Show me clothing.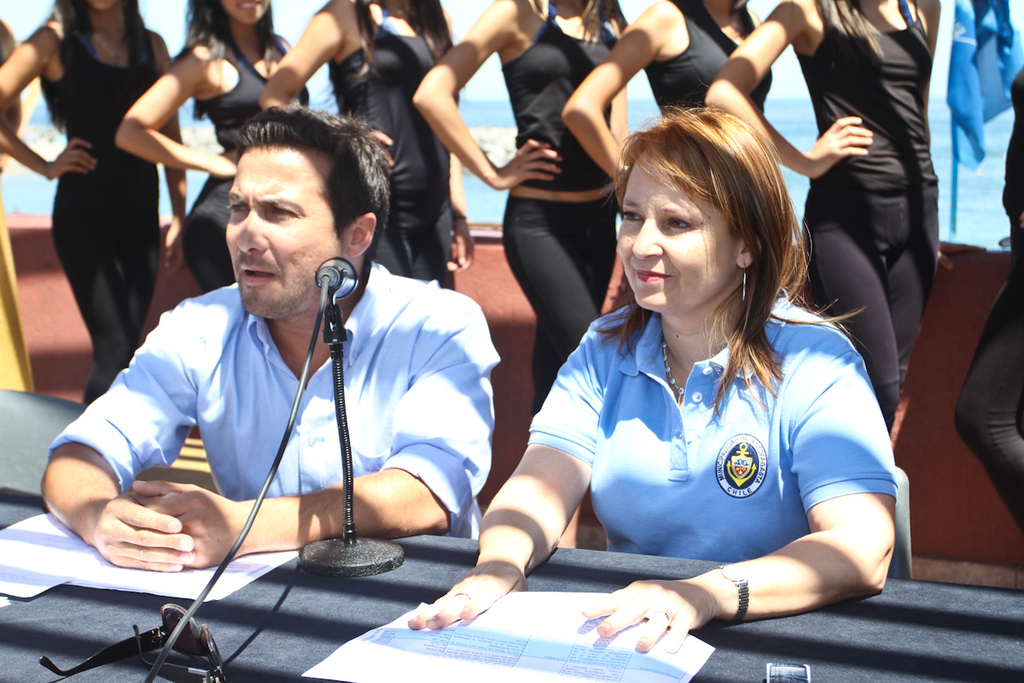
clothing is here: bbox=[498, 0, 621, 417].
